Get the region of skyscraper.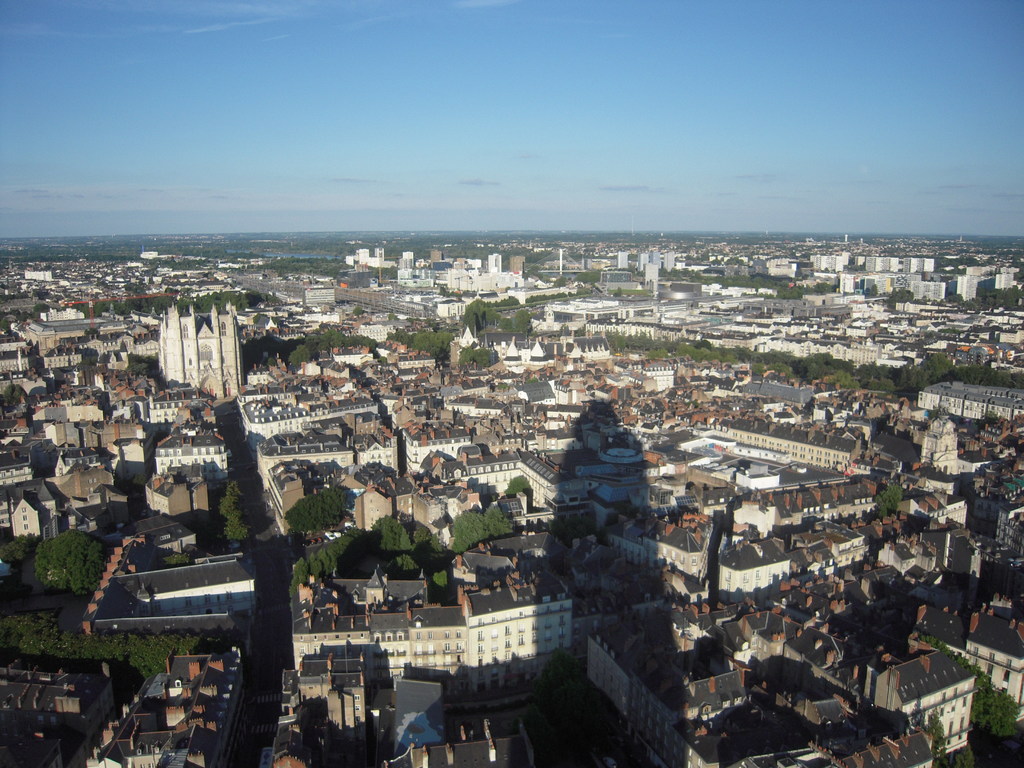
left=401, top=251, right=415, bottom=268.
